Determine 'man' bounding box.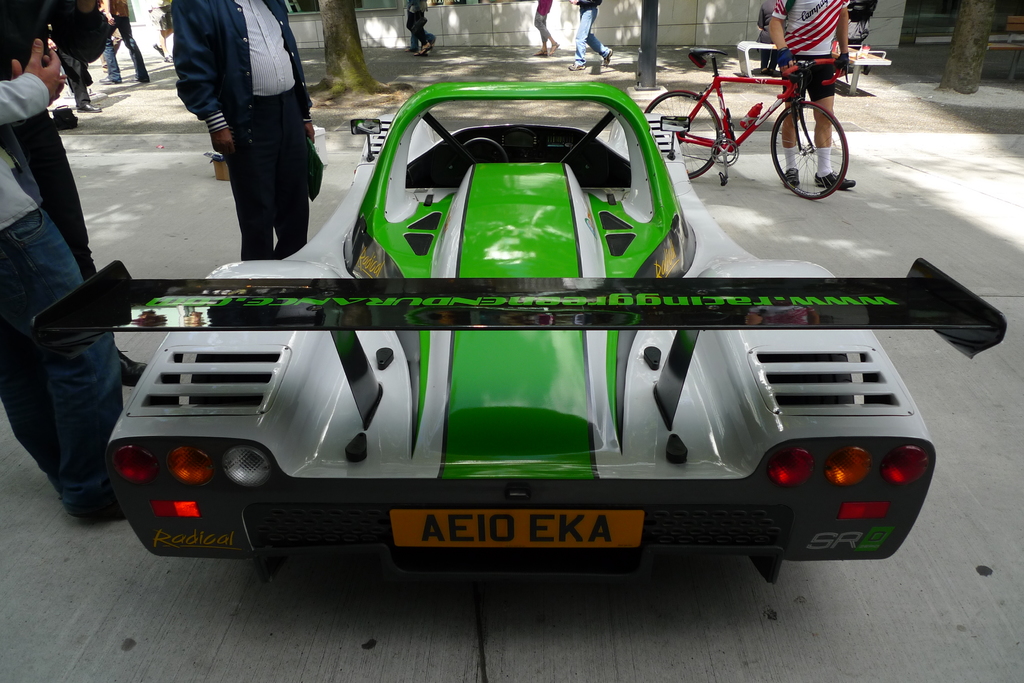
Determined: bbox=[834, 0, 877, 46].
